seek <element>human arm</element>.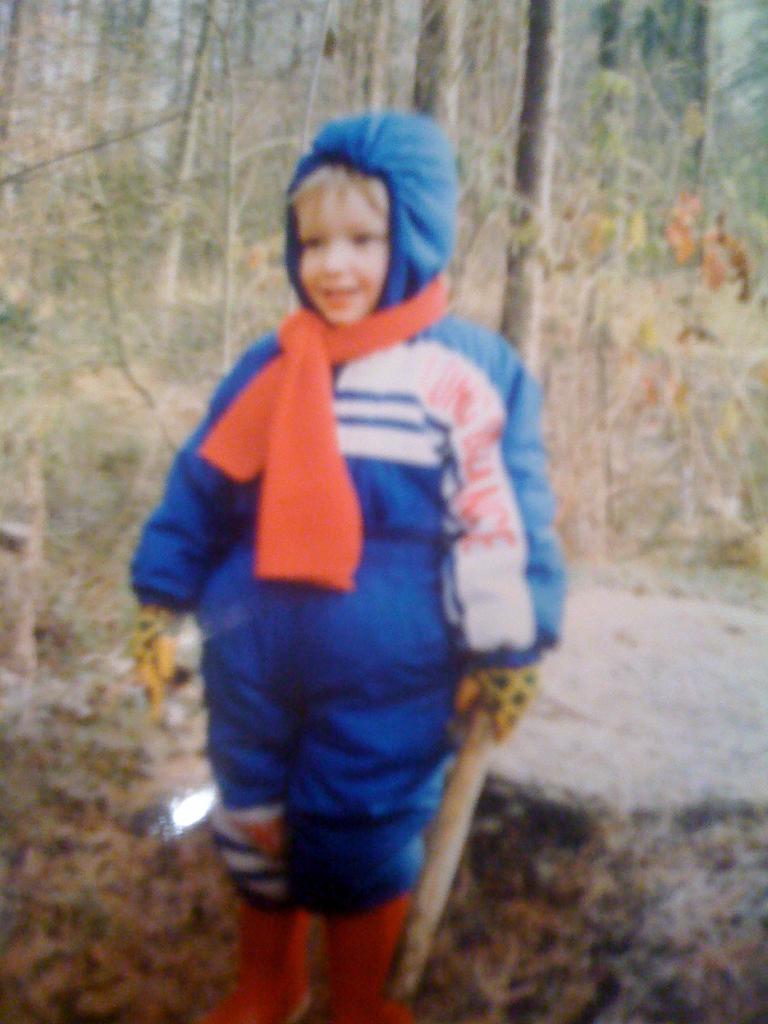
[133, 364, 242, 612].
